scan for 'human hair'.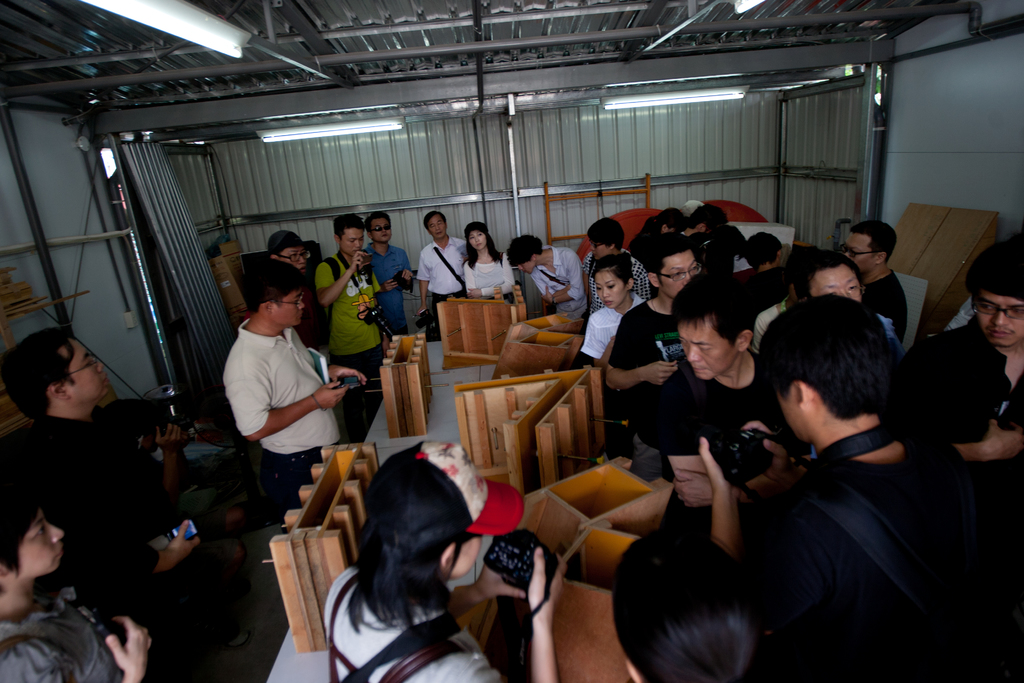
Scan result: 465/220/502/270.
